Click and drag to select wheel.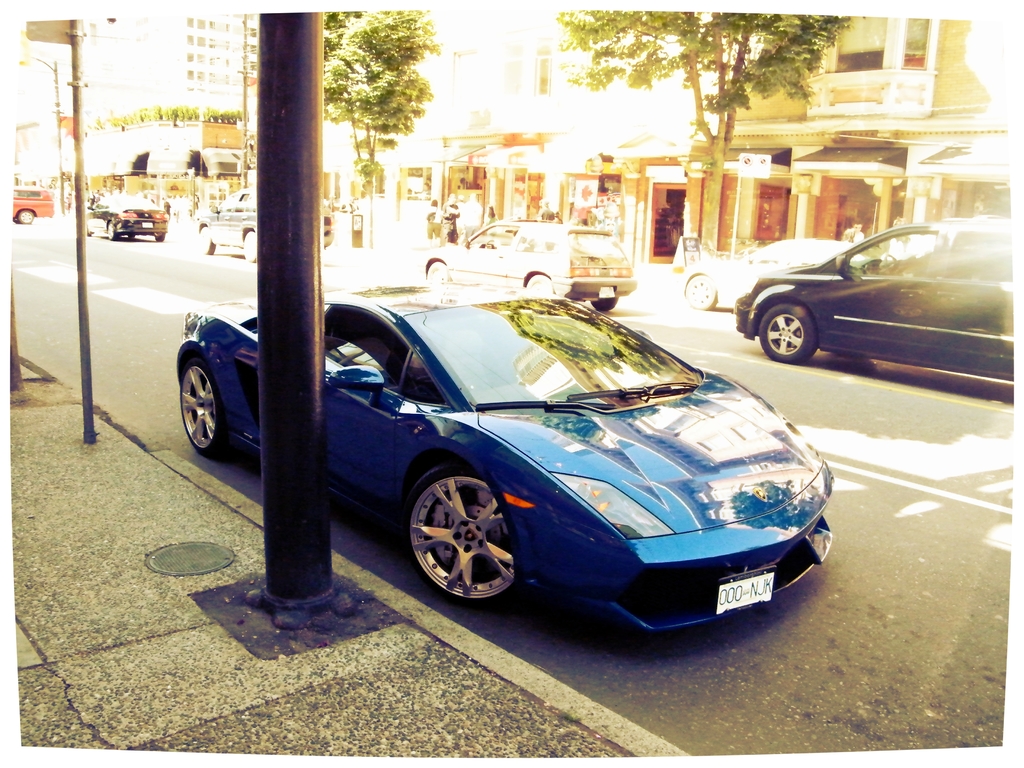
Selection: BBox(417, 481, 513, 610).
